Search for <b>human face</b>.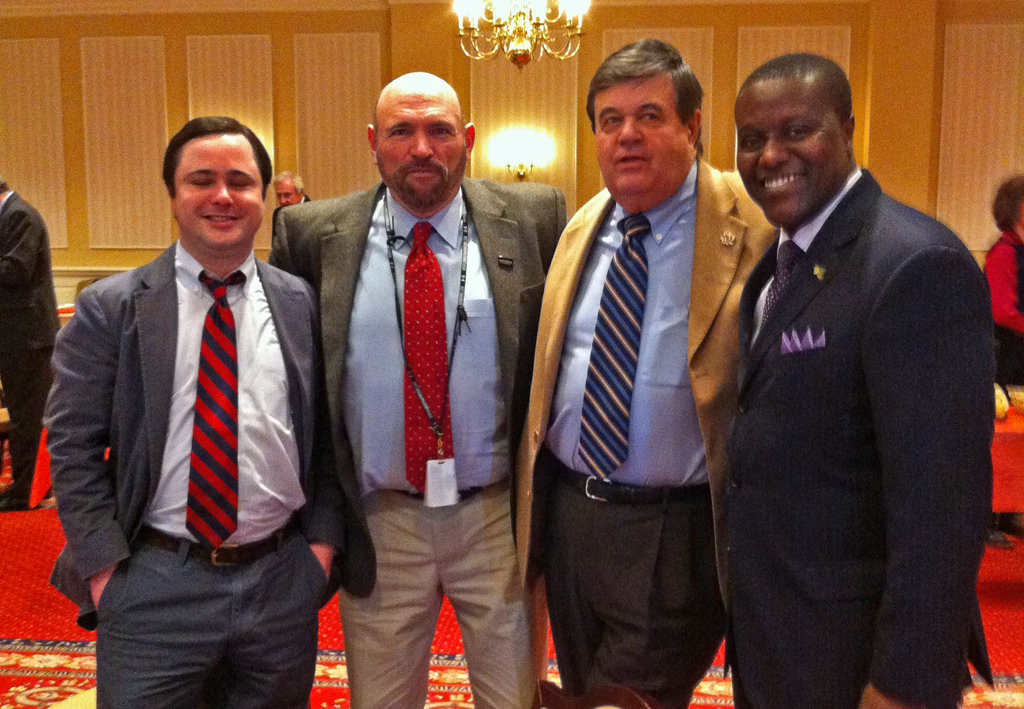
Found at box(172, 134, 265, 248).
